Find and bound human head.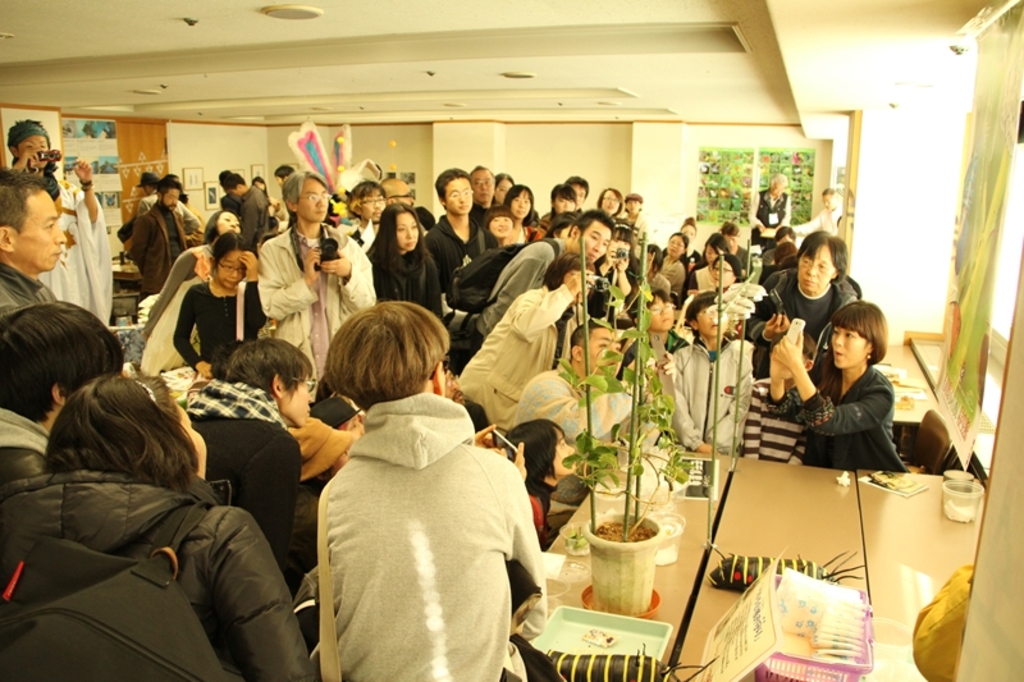
Bound: 69:371:212:484.
